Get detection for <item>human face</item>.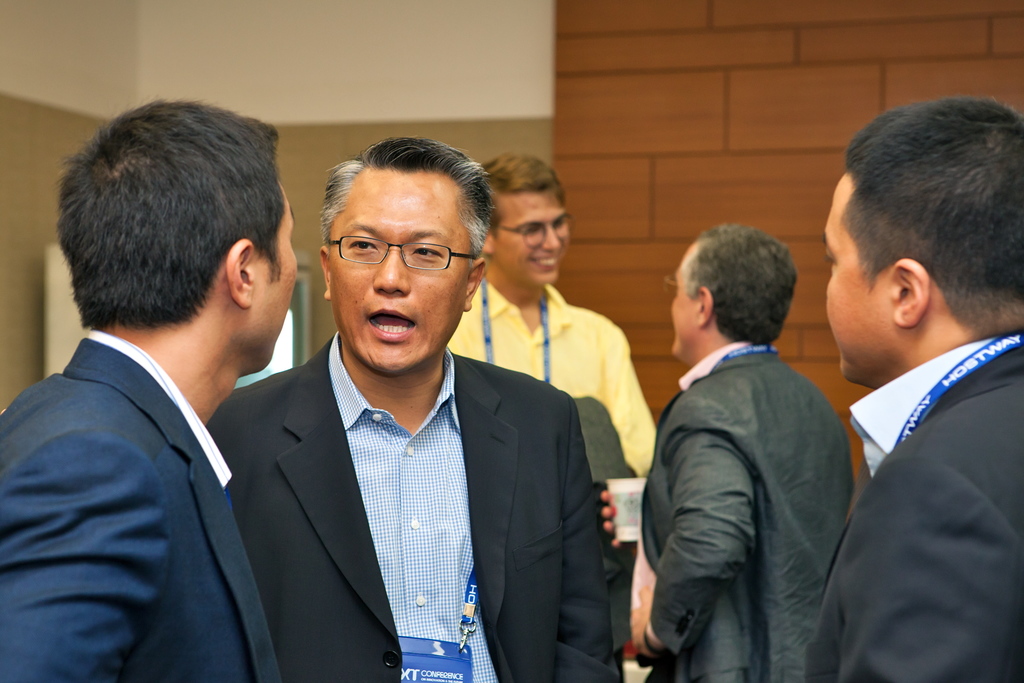
Detection: {"x1": 489, "y1": 188, "x2": 572, "y2": 283}.
